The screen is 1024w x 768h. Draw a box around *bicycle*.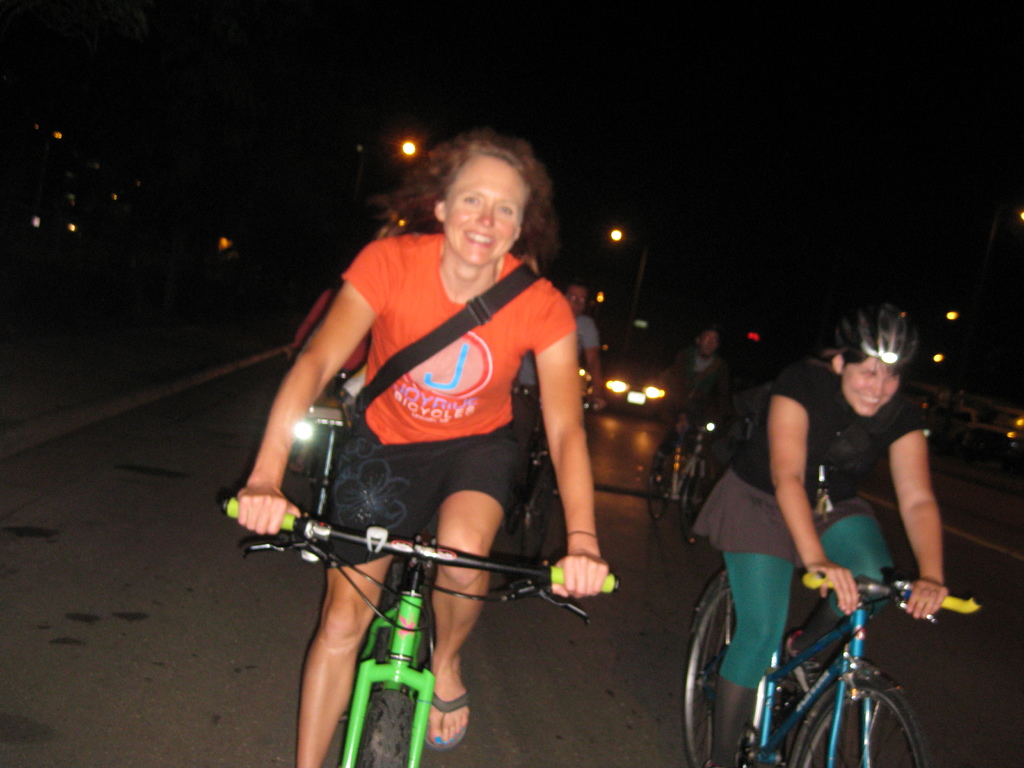
locate(296, 357, 361, 527).
